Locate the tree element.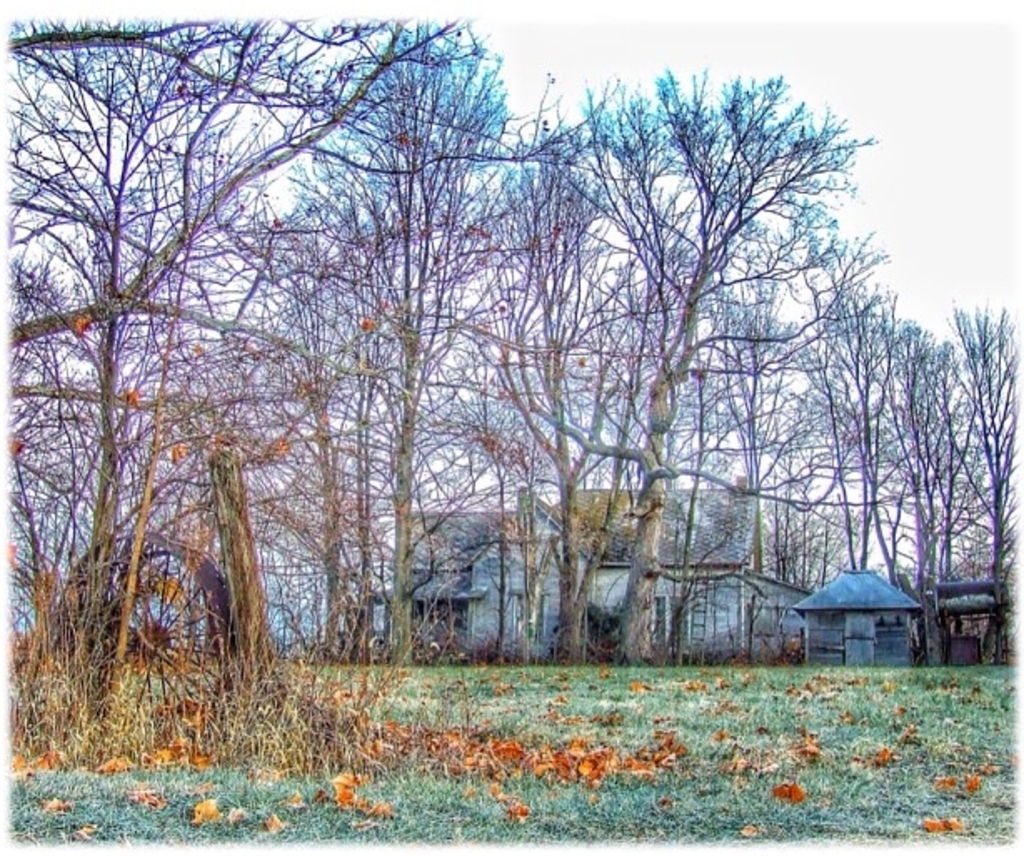
Element bbox: region(952, 314, 1017, 664).
